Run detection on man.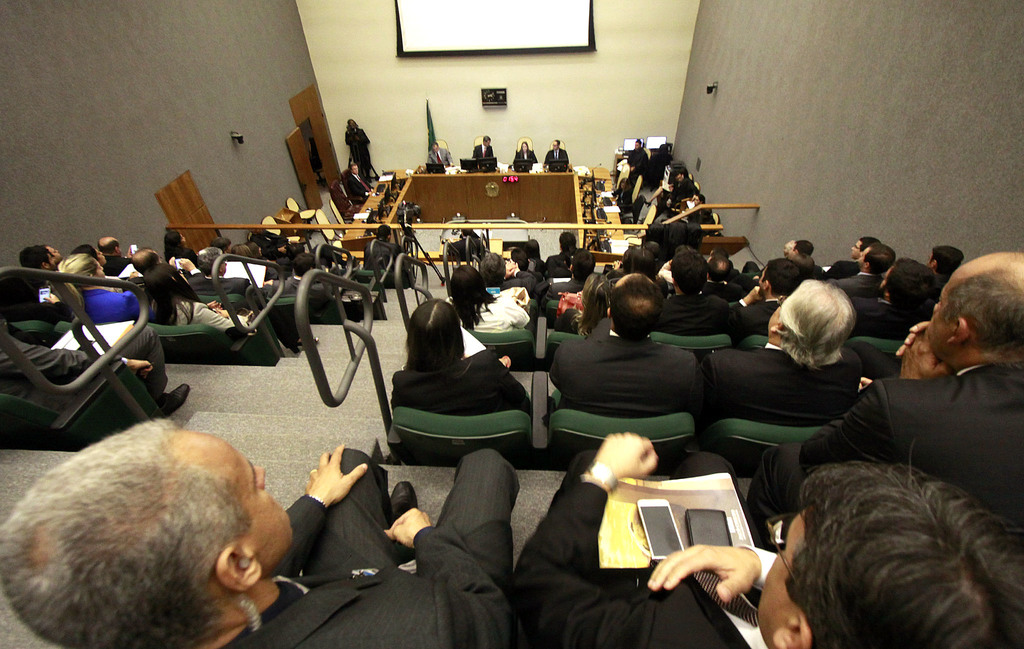
Result: (0,324,190,421).
